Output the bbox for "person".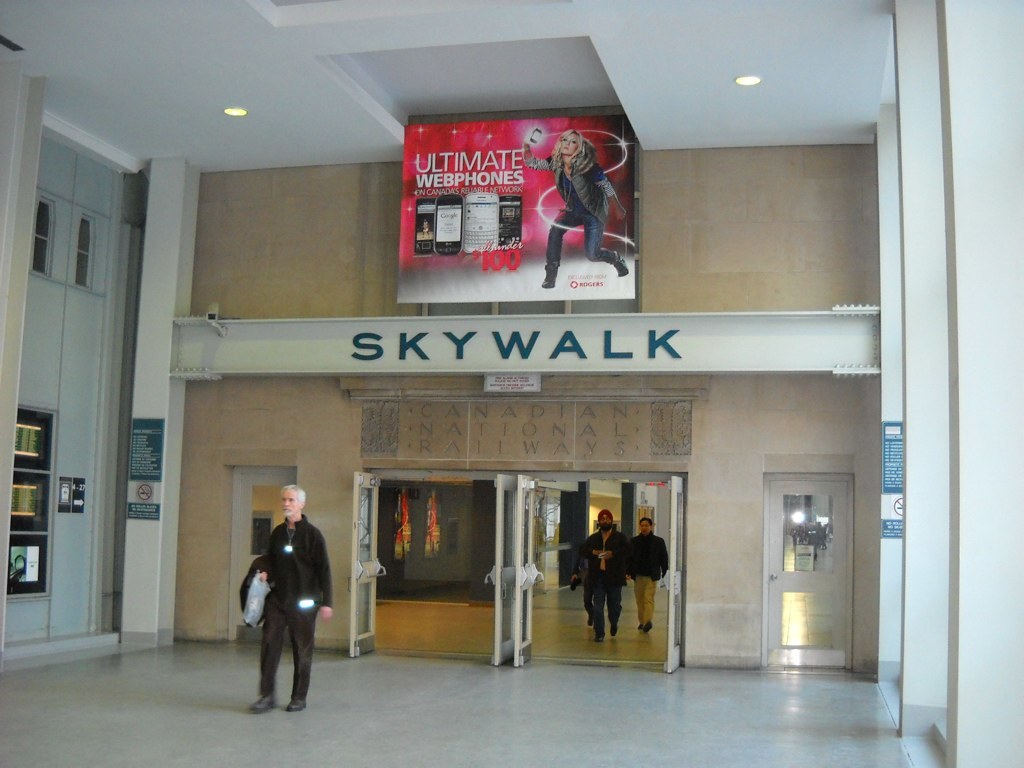
locate(628, 510, 678, 639).
